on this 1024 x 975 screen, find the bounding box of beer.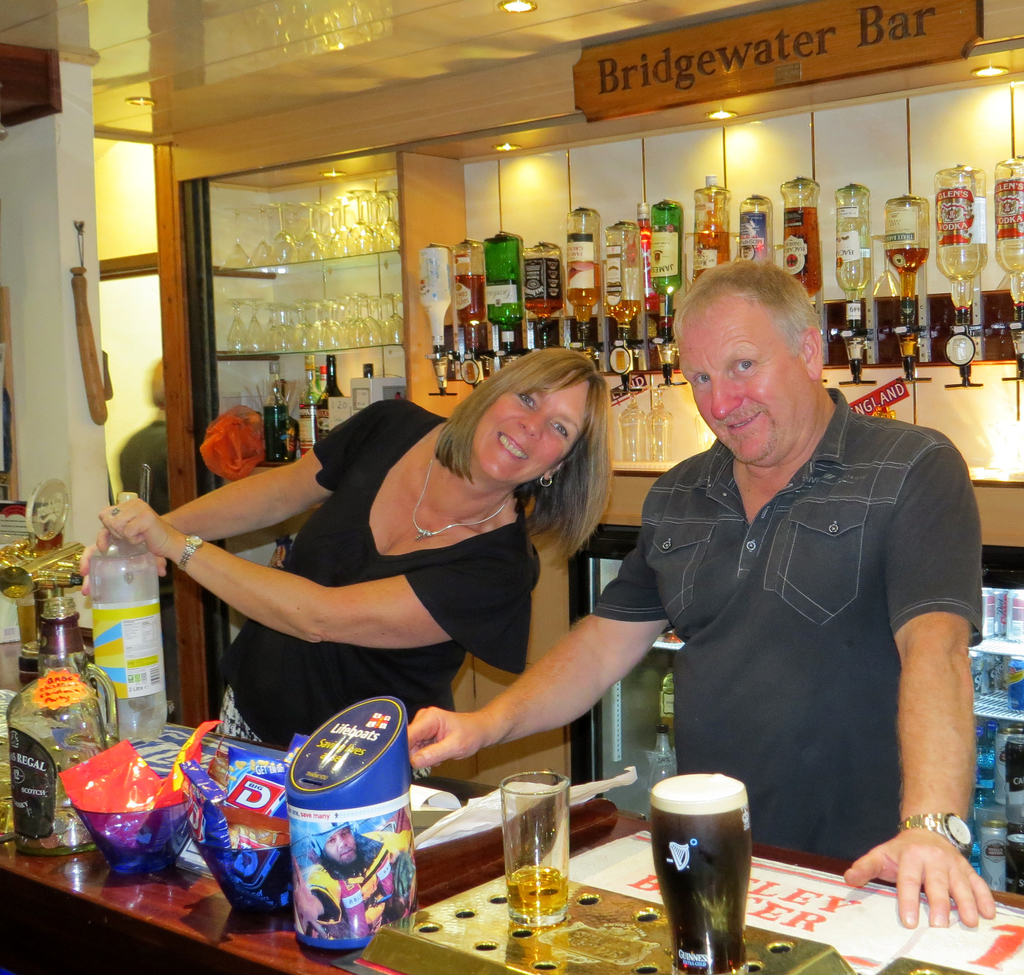
Bounding box: select_region(531, 238, 570, 347).
